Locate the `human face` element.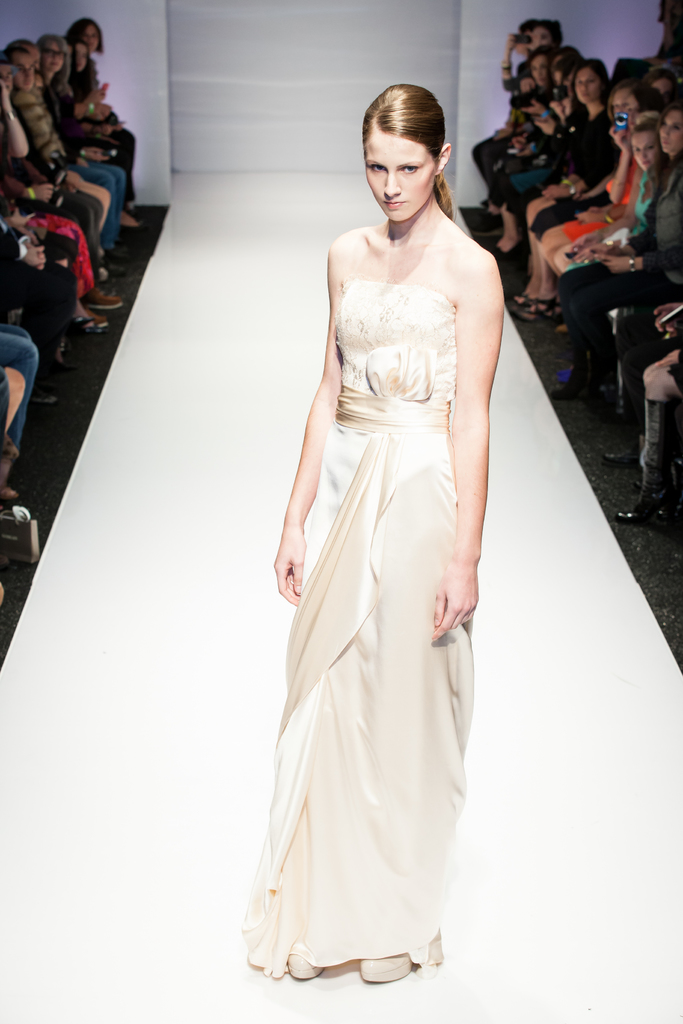
Element bbox: locate(45, 44, 63, 72).
